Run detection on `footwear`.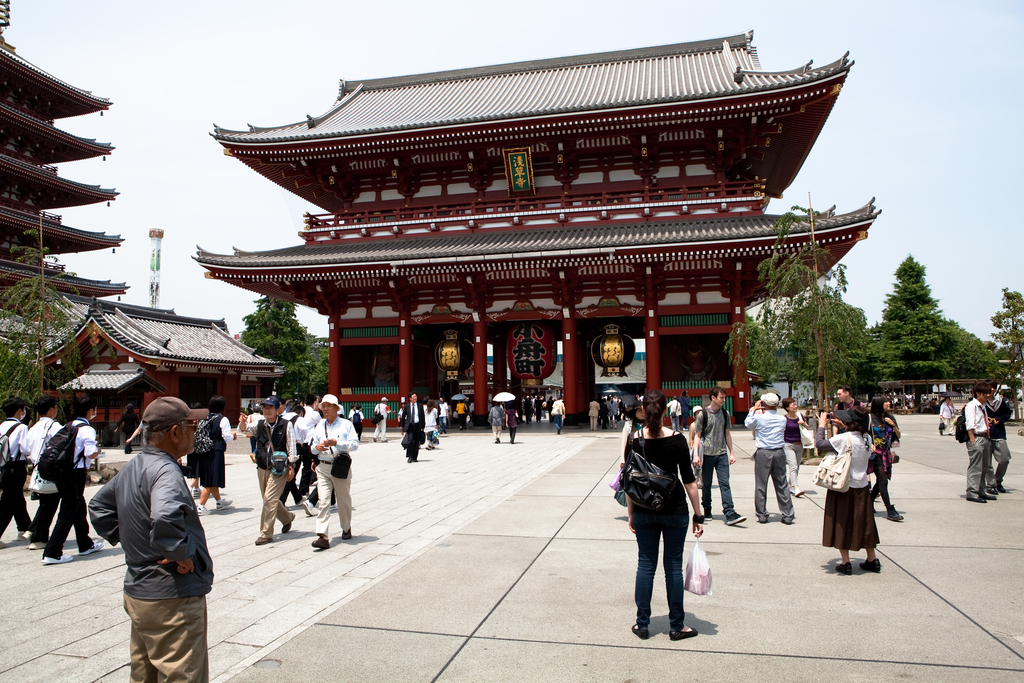
Result: box=[431, 446, 435, 448].
